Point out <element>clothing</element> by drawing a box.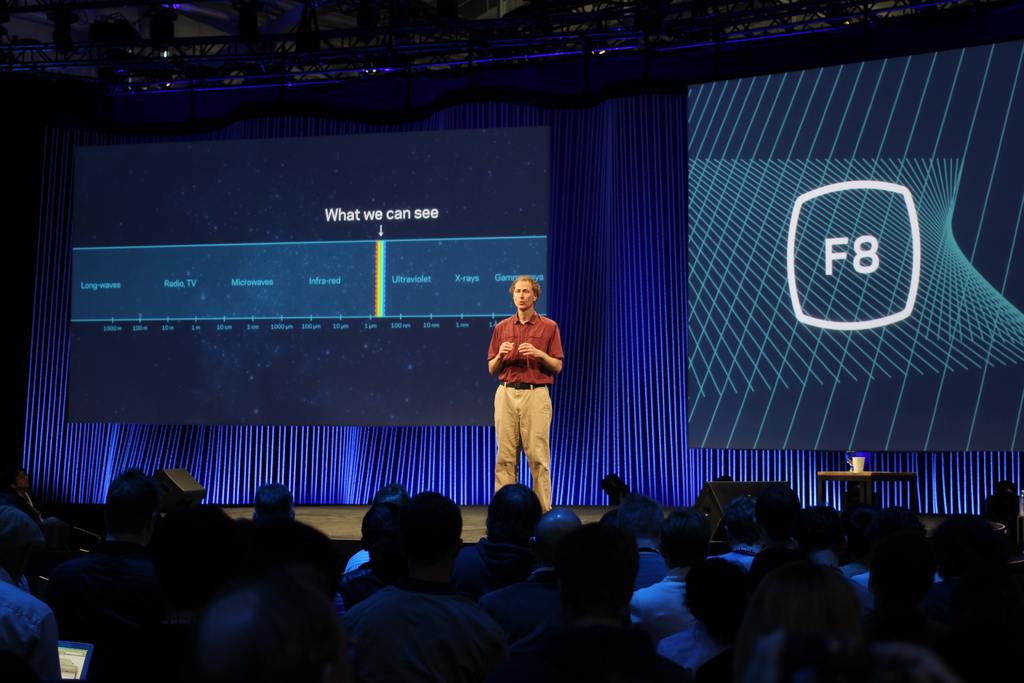
{"left": 489, "top": 311, "right": 559, "bottom": 385}.
